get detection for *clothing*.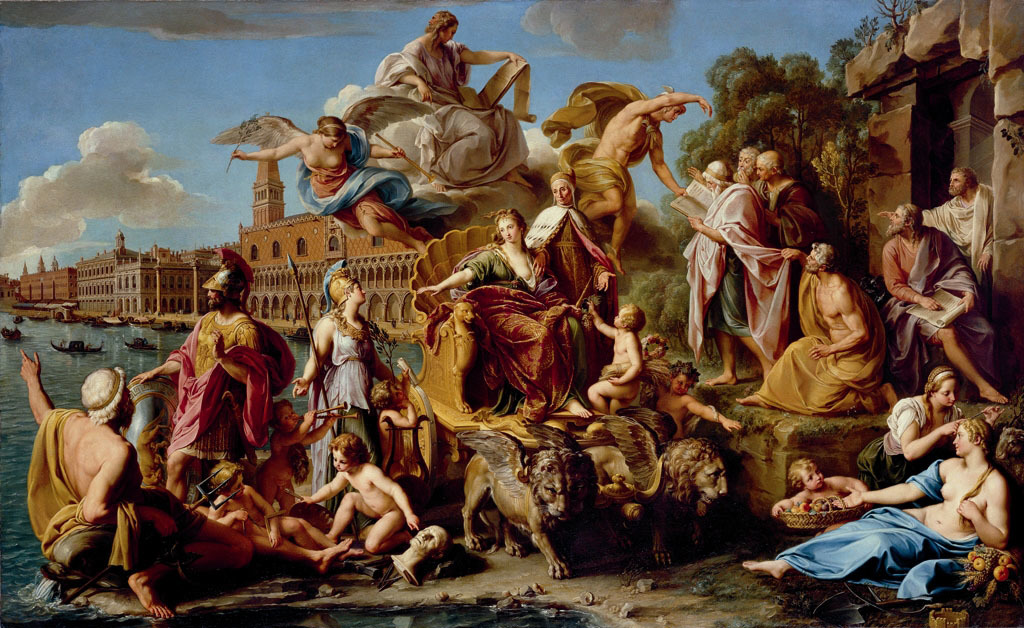
Detection: 683 186 796 363.
